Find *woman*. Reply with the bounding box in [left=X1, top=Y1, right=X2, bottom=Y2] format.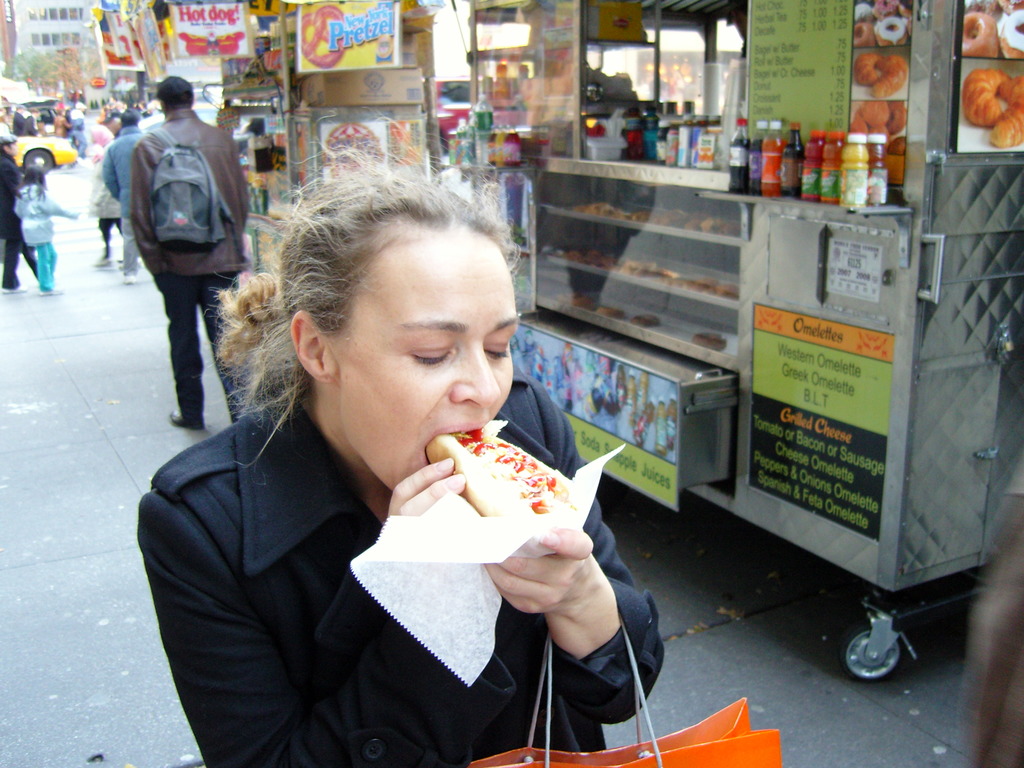
[left=154, top=138, right=628, bottom=767].
